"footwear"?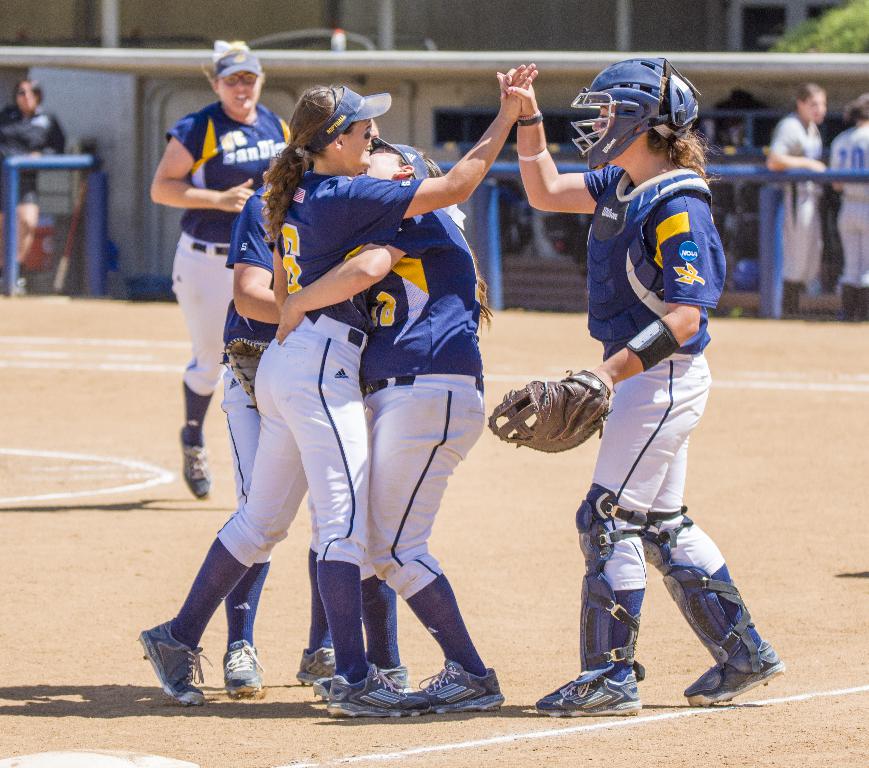
bbox=[314, 660, 405, 696]
